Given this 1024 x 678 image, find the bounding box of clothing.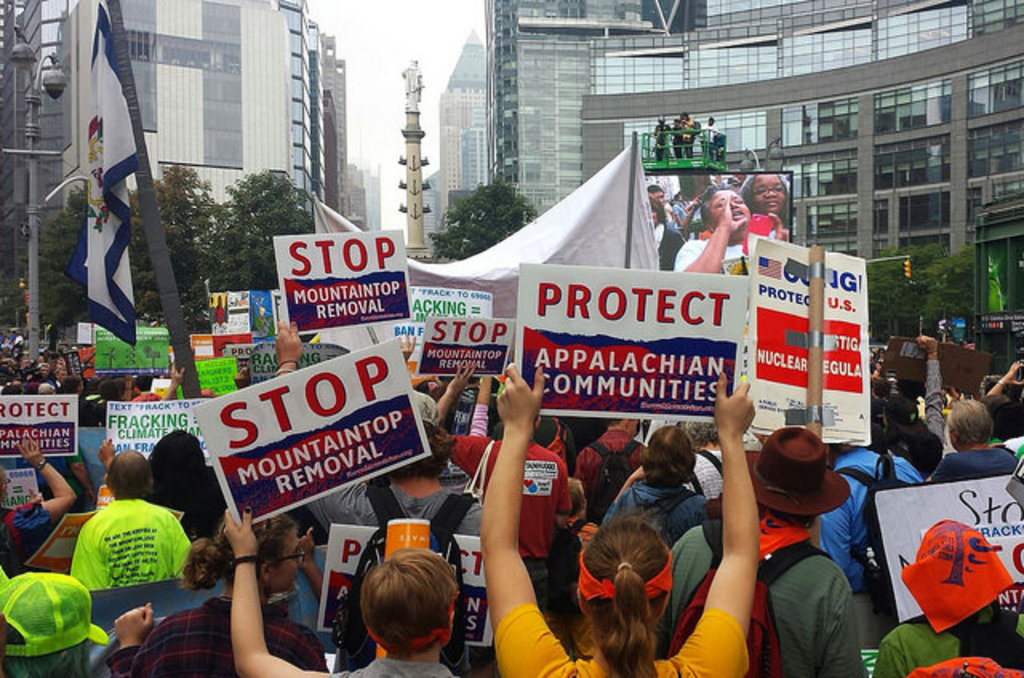
left=667, top=536, right=870, bottom=676.
